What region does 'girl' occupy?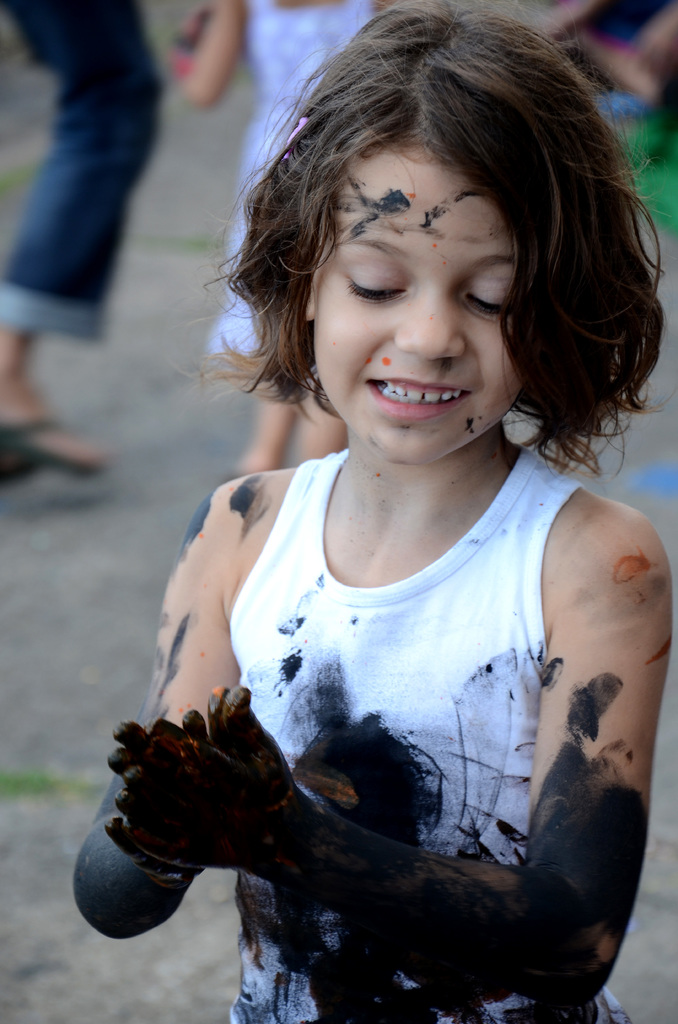
x1=75, y1=0, x2=677, y2=1023.
